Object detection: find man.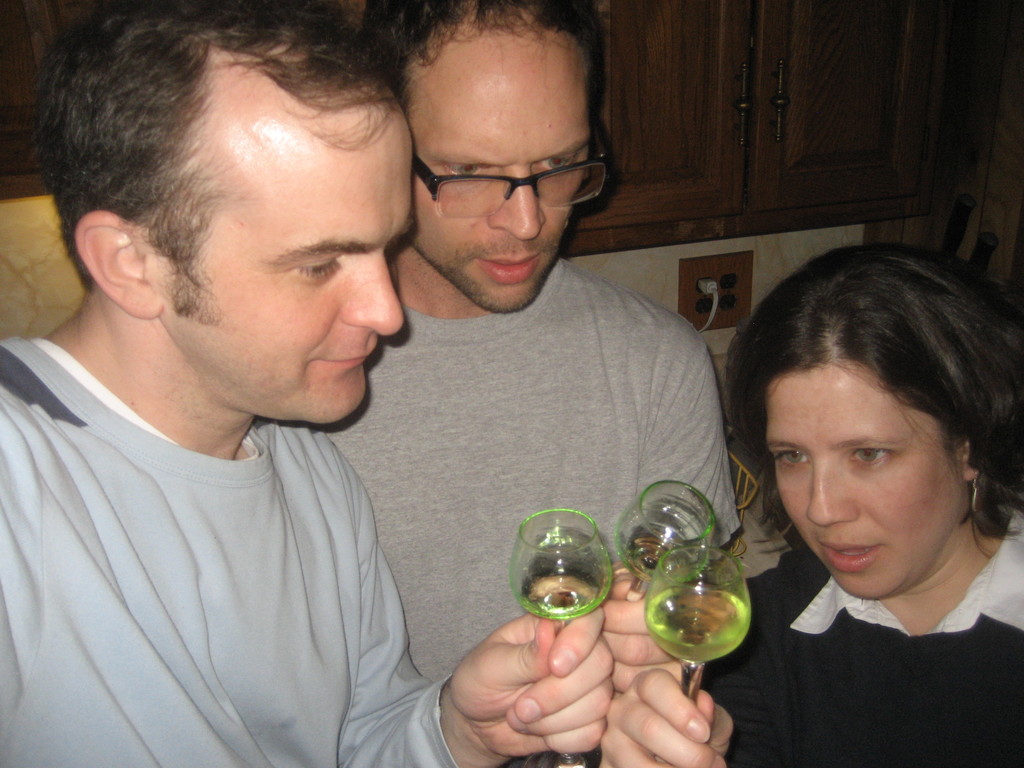
(0,0,618,767).
